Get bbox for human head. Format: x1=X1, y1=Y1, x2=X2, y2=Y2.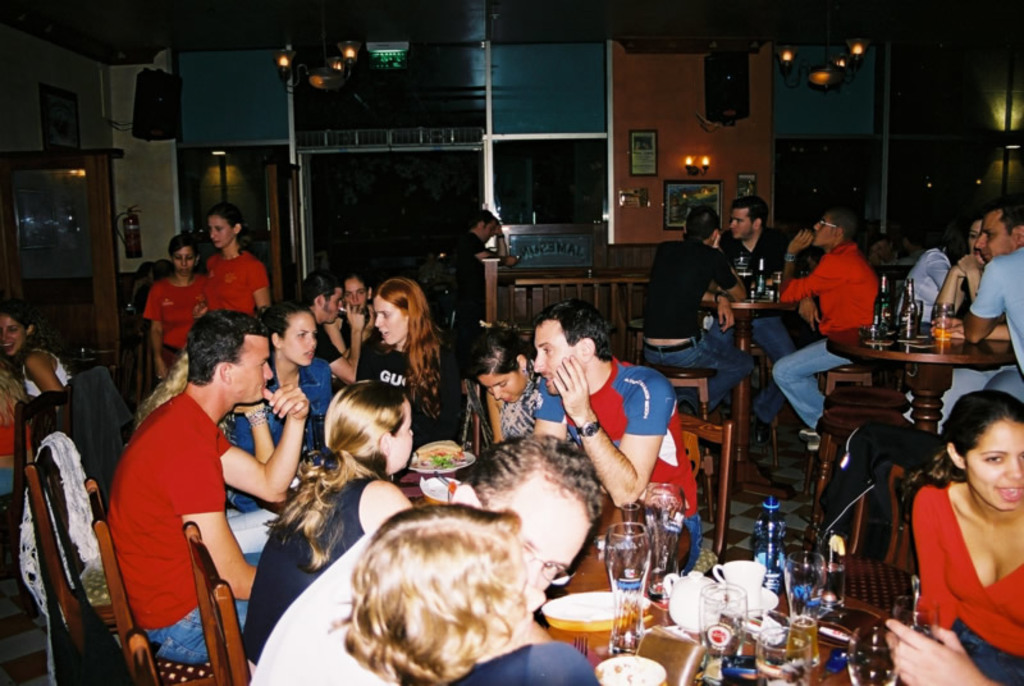
x1=168, y1=238, x2=205, y2=279.
